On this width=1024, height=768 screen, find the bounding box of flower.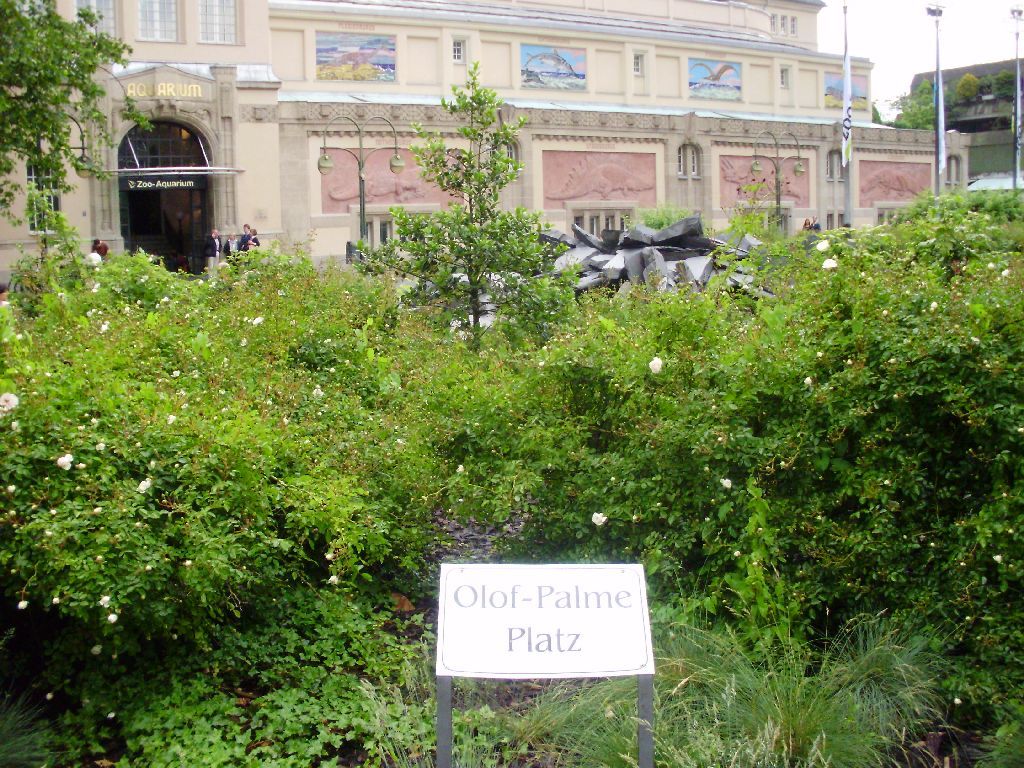
Bounding box: 823, 253, 833, 271.
